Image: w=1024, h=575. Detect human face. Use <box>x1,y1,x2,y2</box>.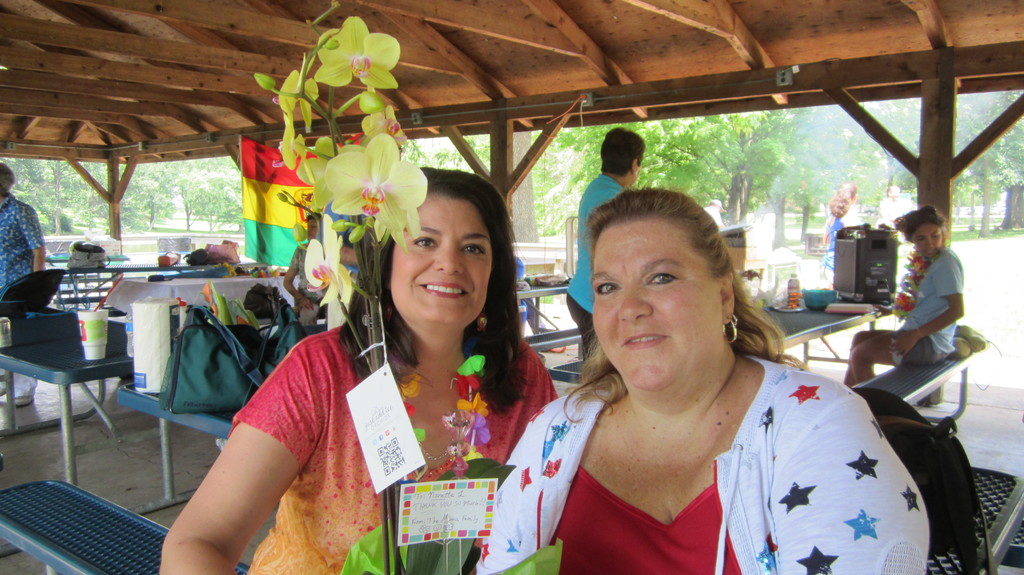
<box>393,192,492,326</box>.
